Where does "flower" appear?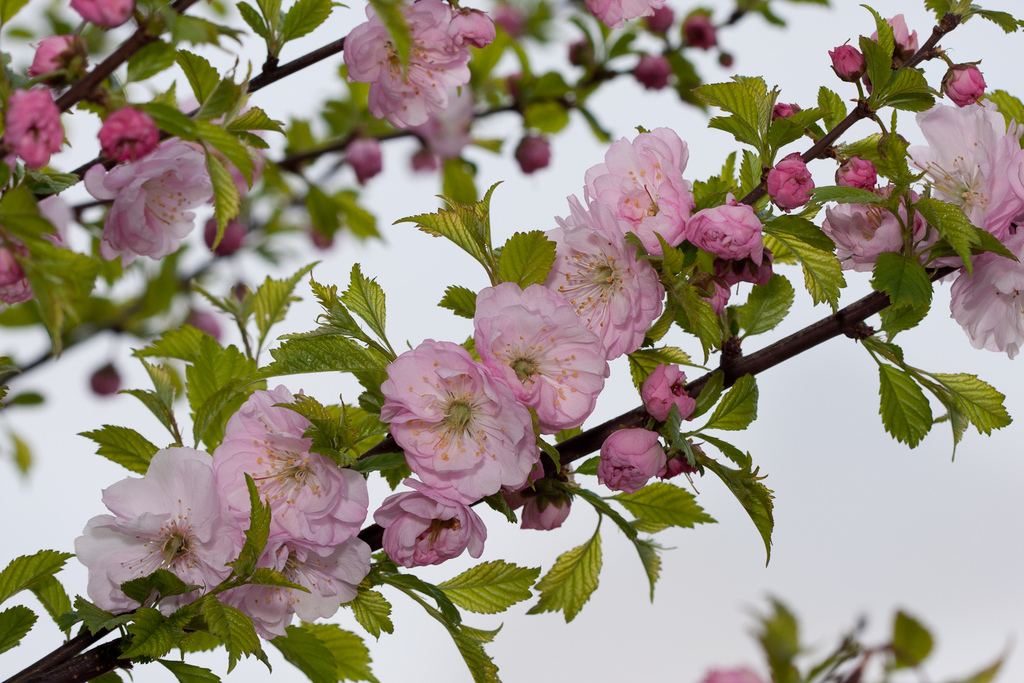
Appears at box=[632, 52, 674, 89].
